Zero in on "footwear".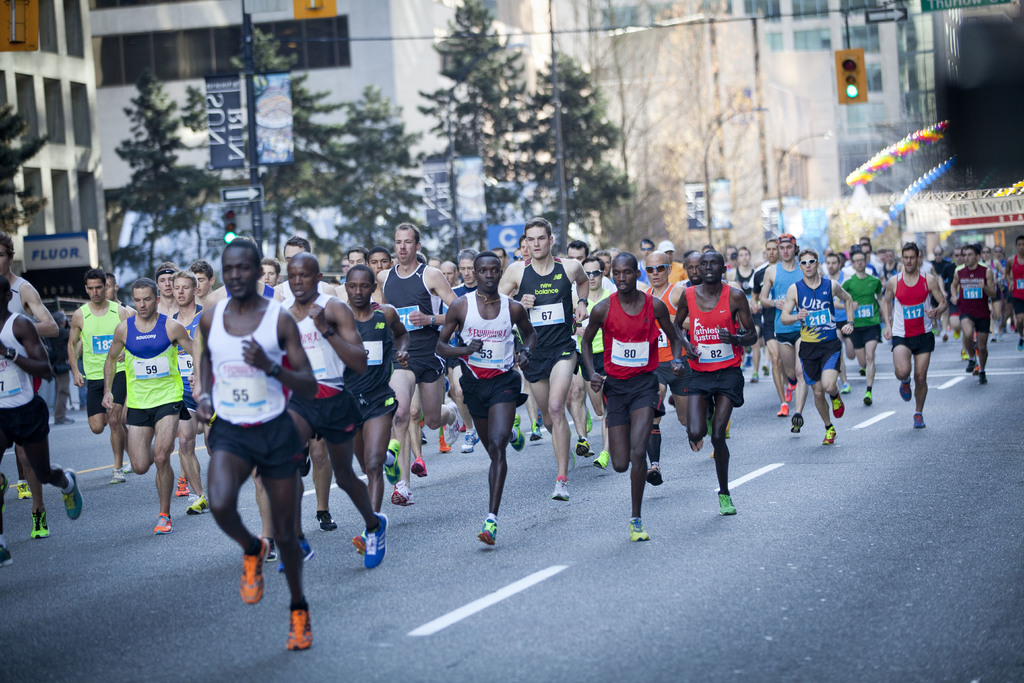
Zeroed in: (left=744, top=355, right=752, bottom=369).
